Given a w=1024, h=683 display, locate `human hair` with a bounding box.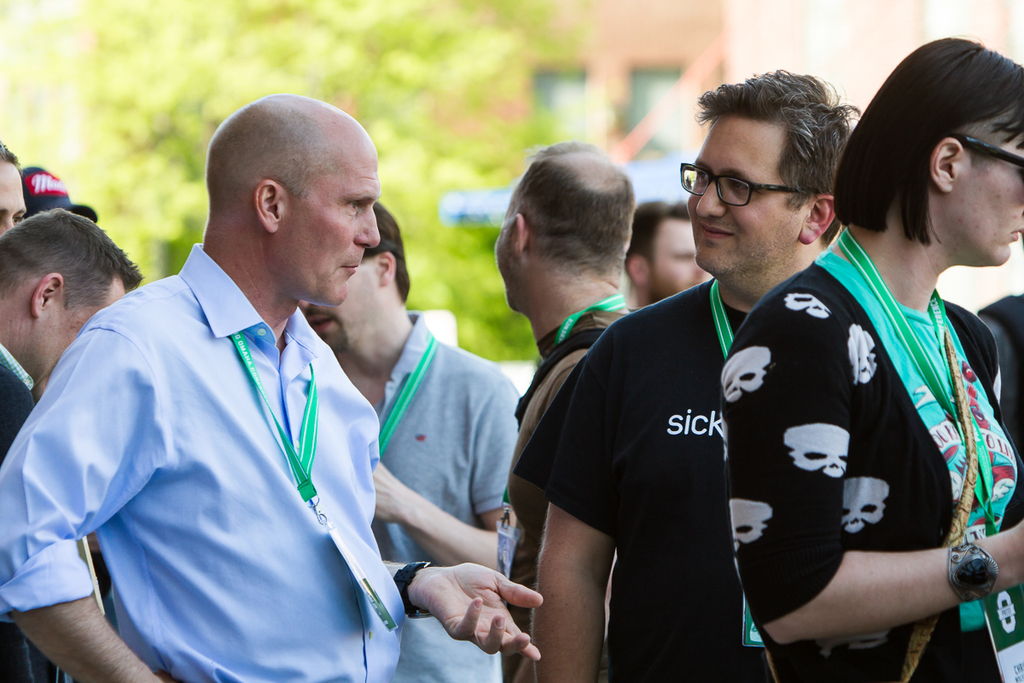
Located: 0/140/22/167.
